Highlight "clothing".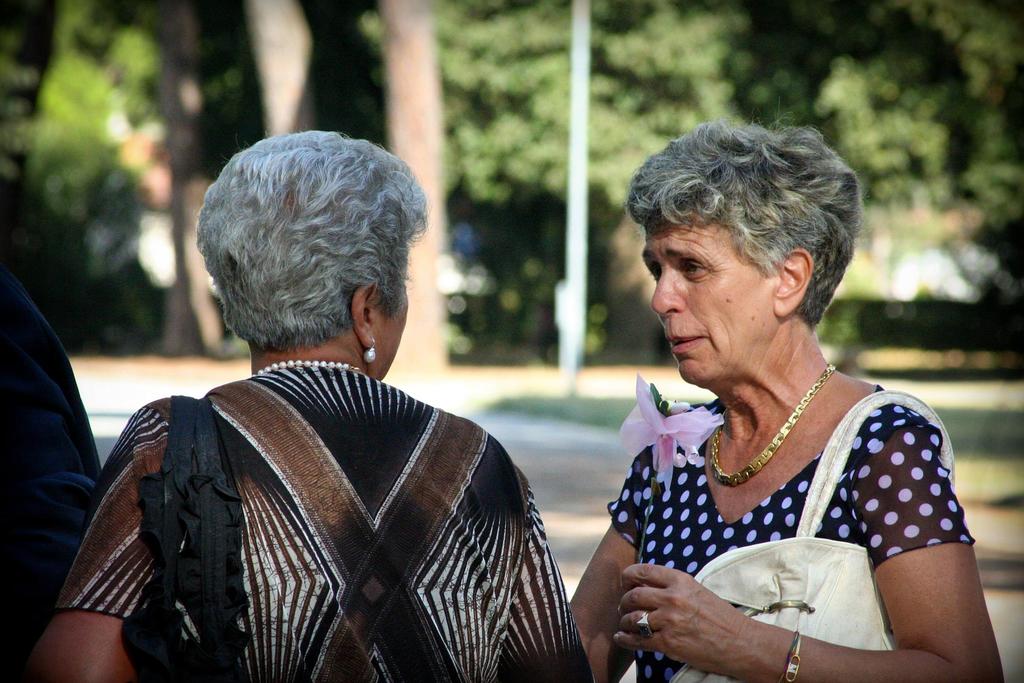
Highlighted region: [599, 377, 985, 679].
